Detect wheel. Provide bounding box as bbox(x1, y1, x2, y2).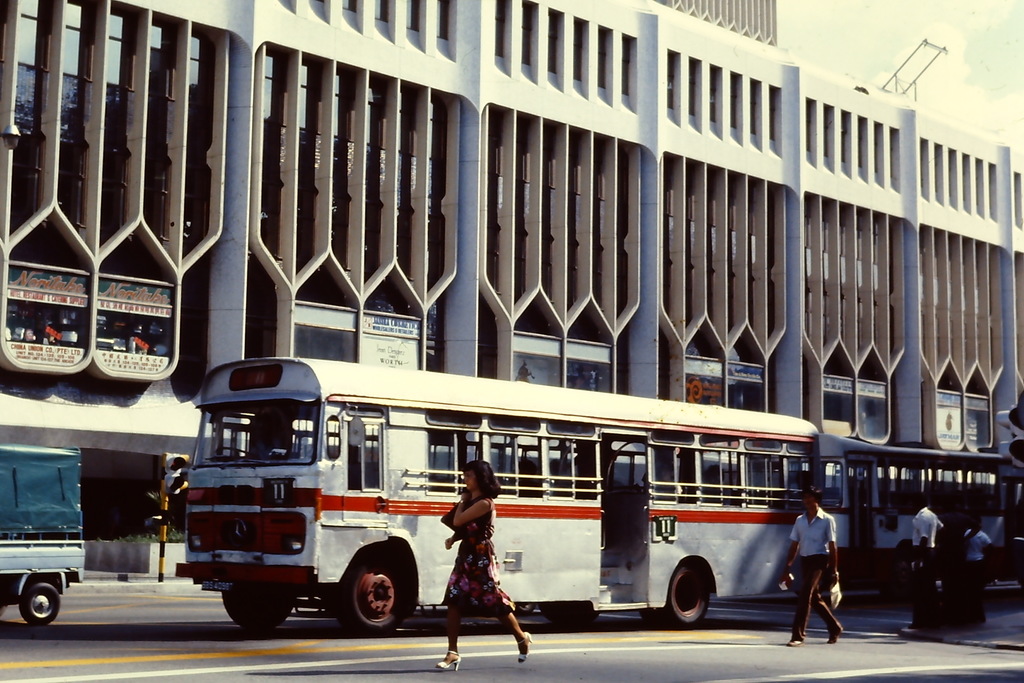
bbox(640, 606, 662, 631).
